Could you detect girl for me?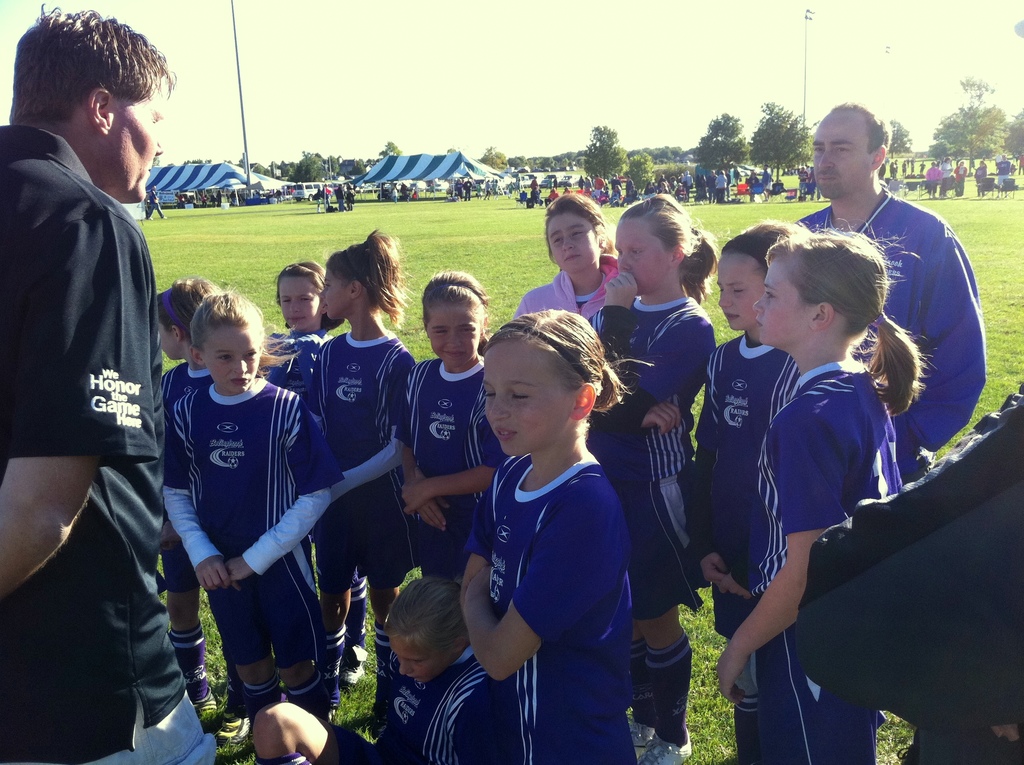
Detection result: {"x1": 516, "y1": 191, "x2": 625, "y2": 353}.
